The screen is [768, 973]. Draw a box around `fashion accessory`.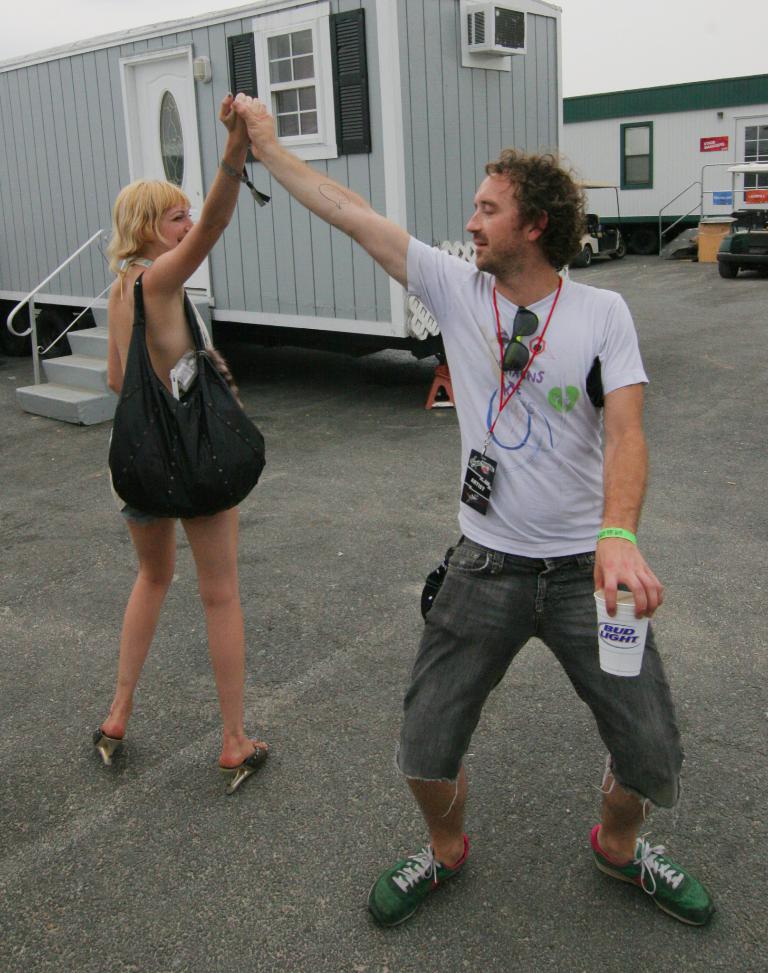
<box>91,724,124,769</box>.
